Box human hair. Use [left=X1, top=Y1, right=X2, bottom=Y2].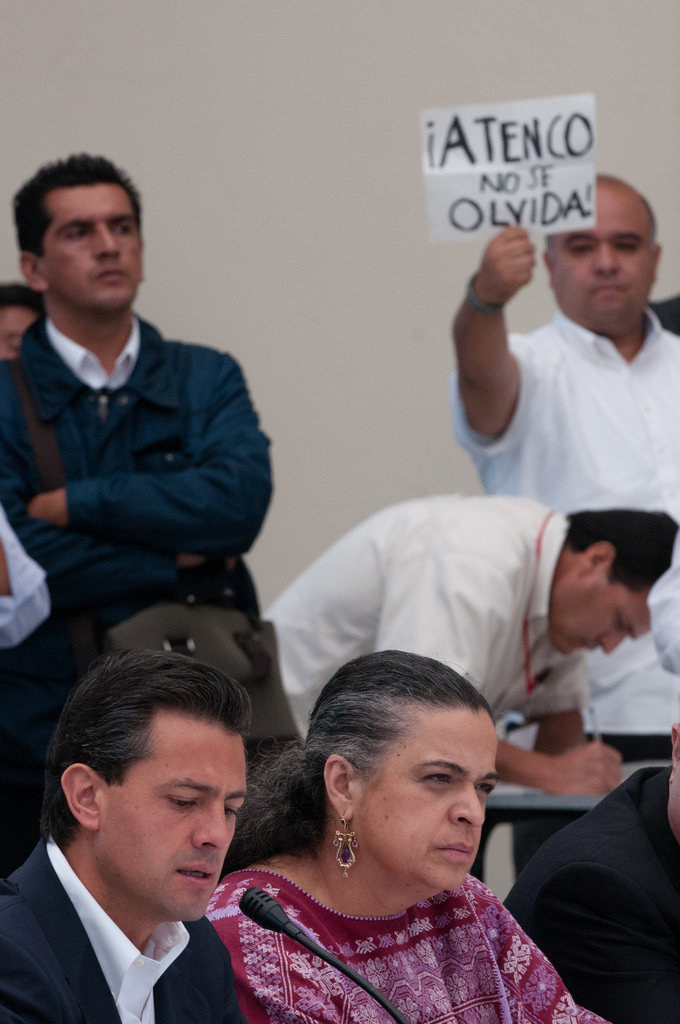
[left=0, top=278, right=45, bottom=324].
